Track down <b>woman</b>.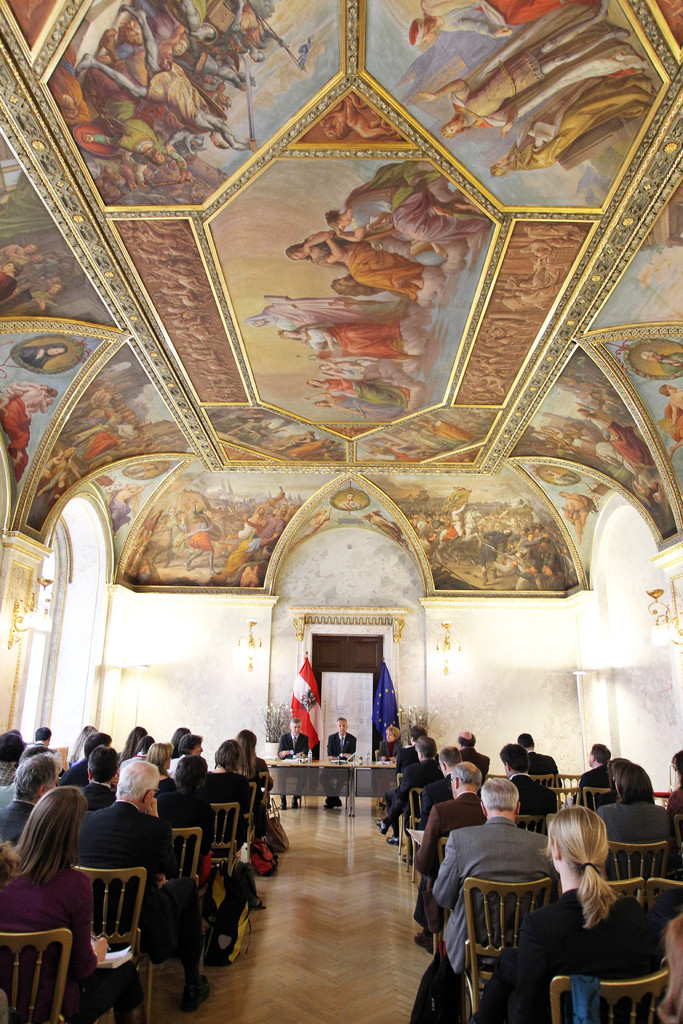
Tracked to bbox=(155, 754, 213, 874).
